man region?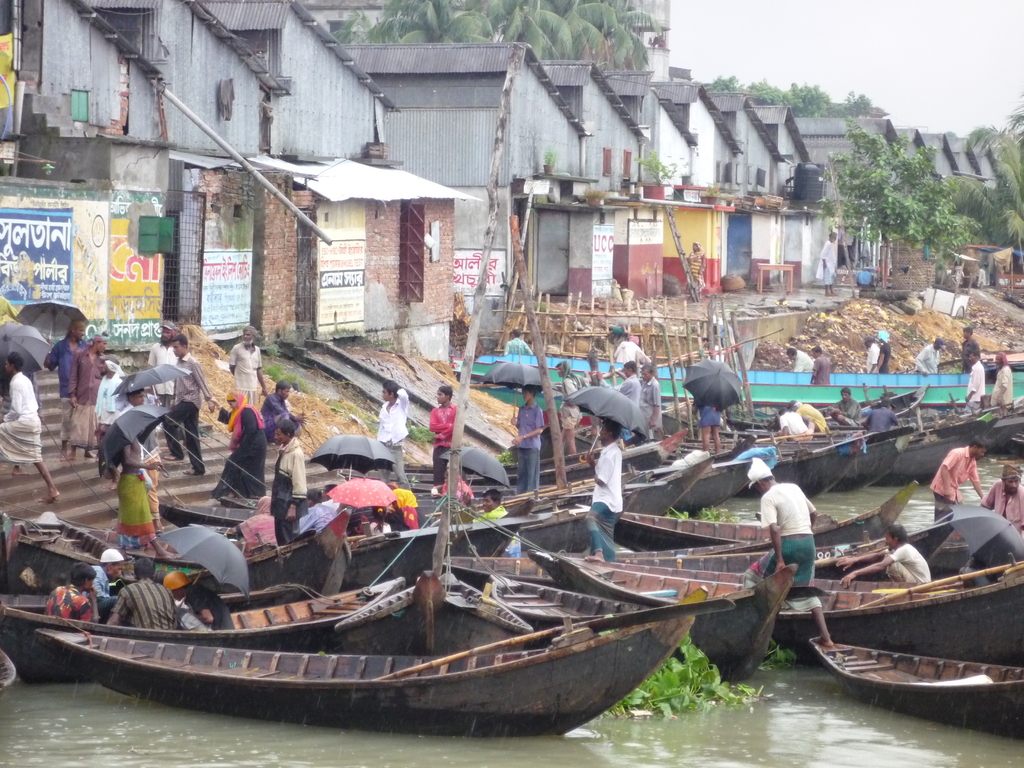
box=[915, 333, 945, 378]
